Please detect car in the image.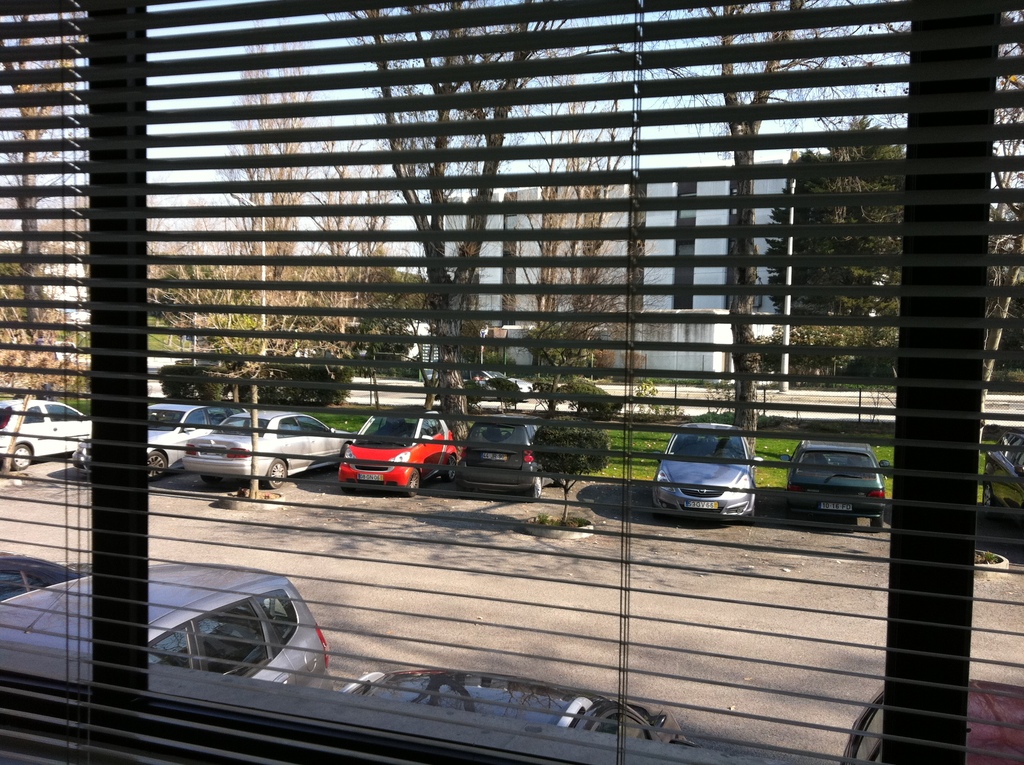
BBox(0, 554, 333, 689).
